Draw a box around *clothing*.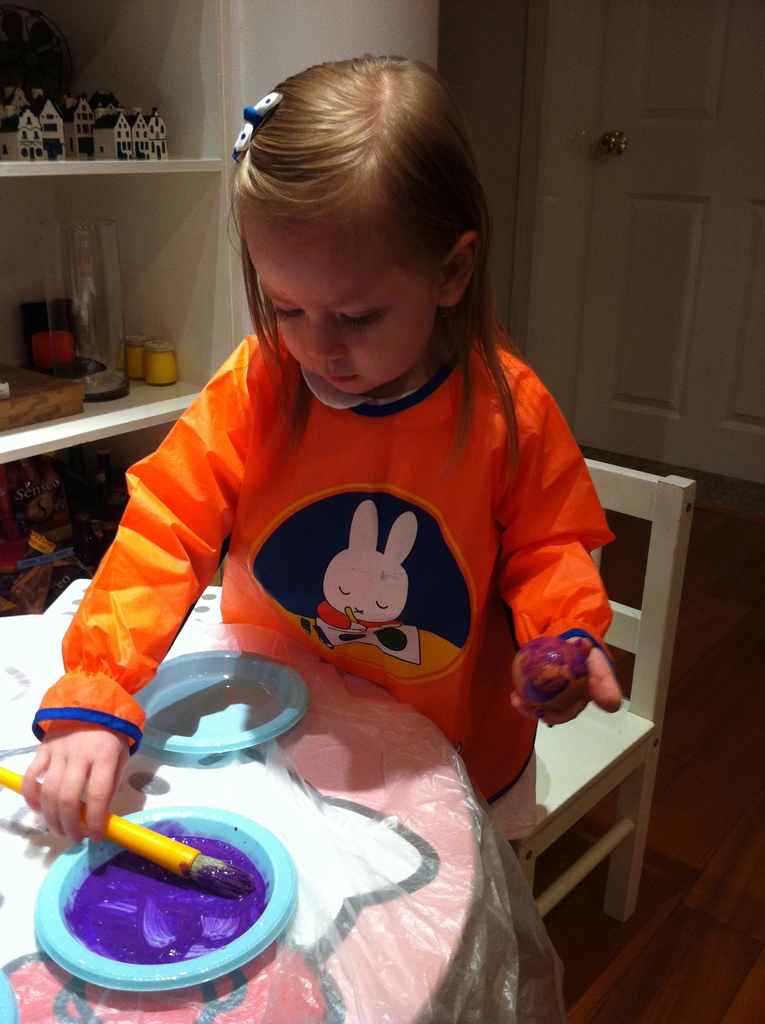
region(10, 328, 634, 846).
